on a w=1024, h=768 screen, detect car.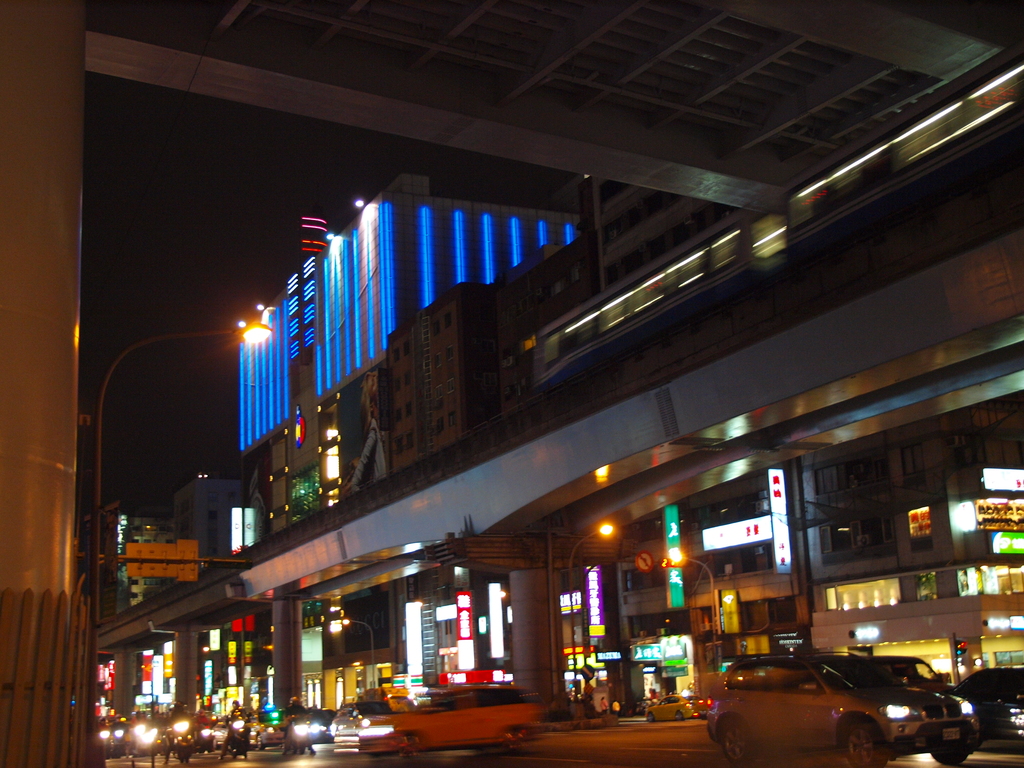
BBox(706, 656, 979, 767).
